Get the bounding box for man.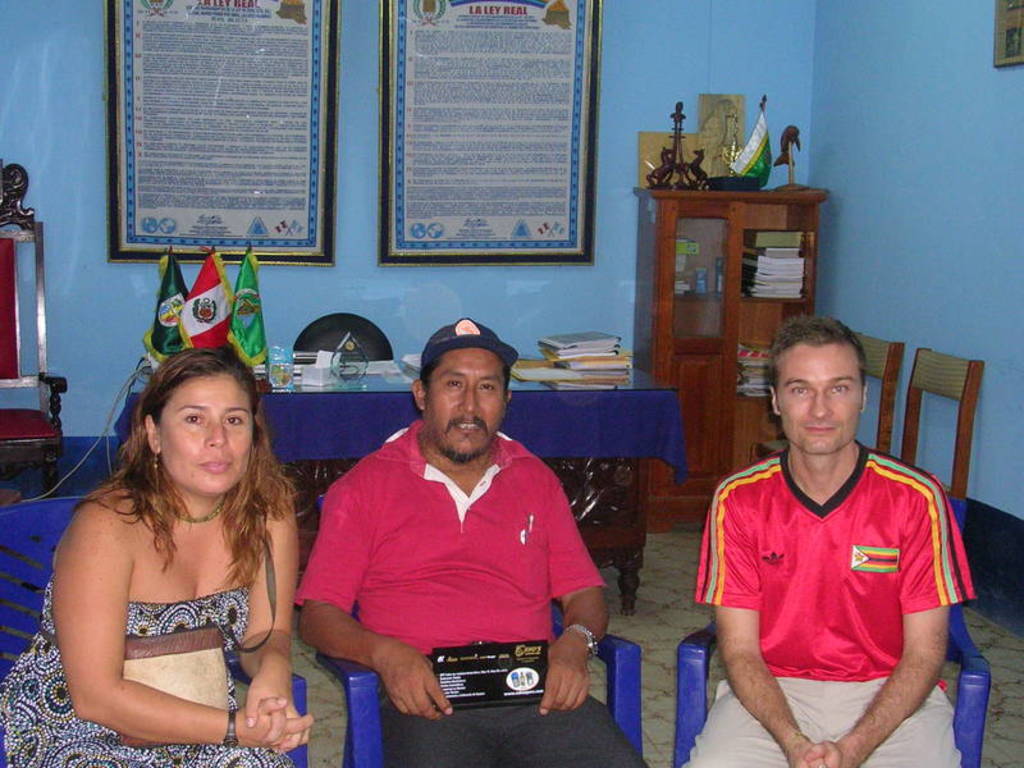
pyautogui.locateOnScreen(681, 303, 965, 754).
